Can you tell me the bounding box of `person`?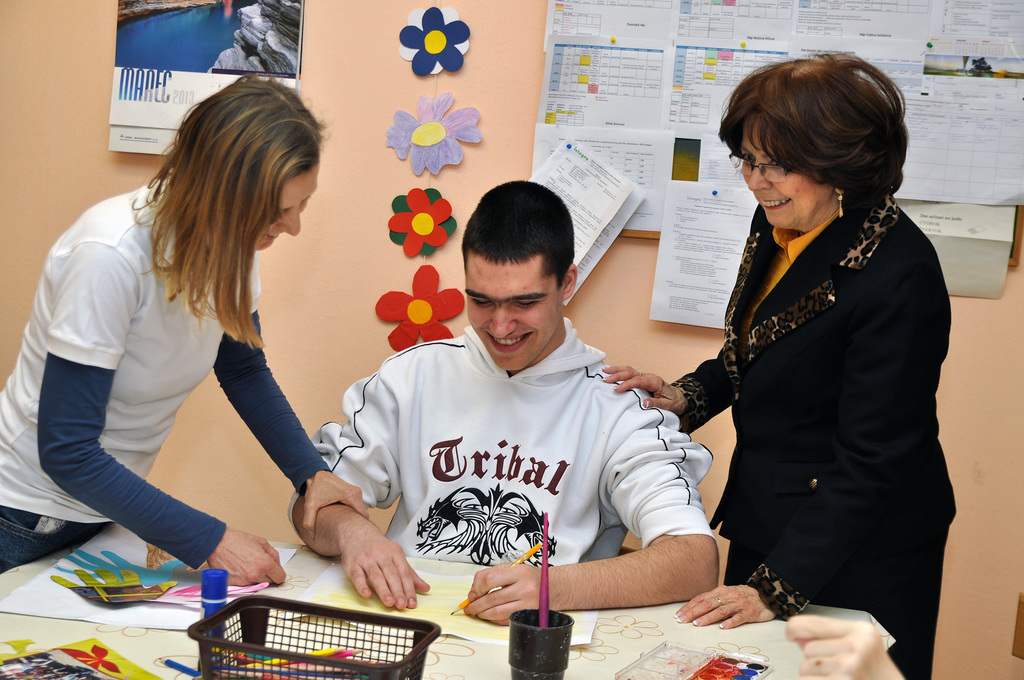
x1=596, y1=50, x2=954, y2=679.
